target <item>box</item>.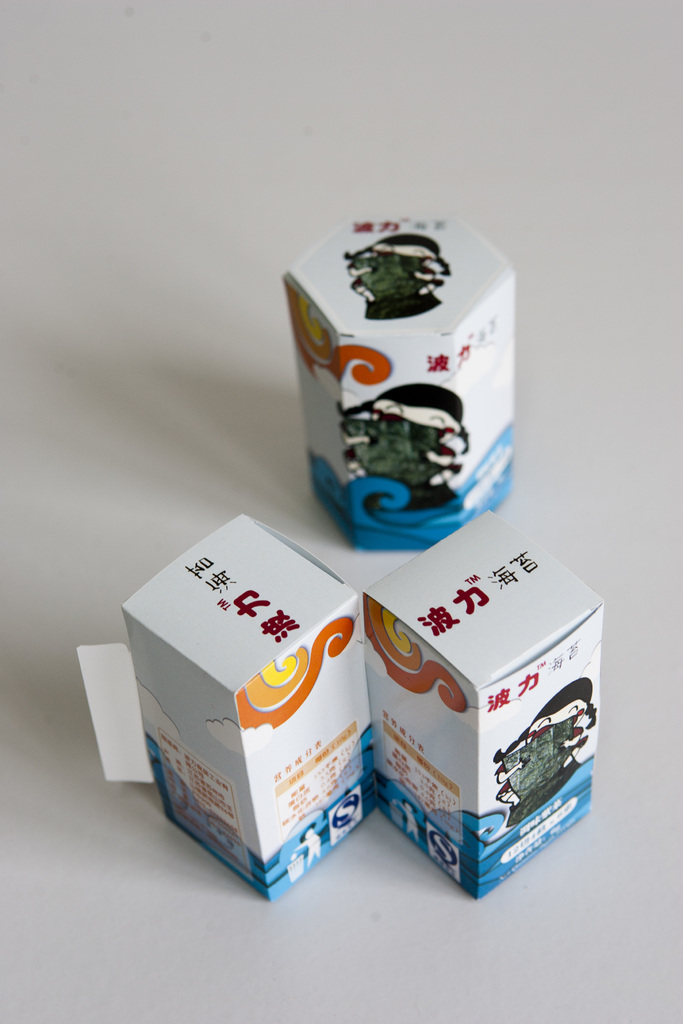
Target region: (363,510,618,895).
